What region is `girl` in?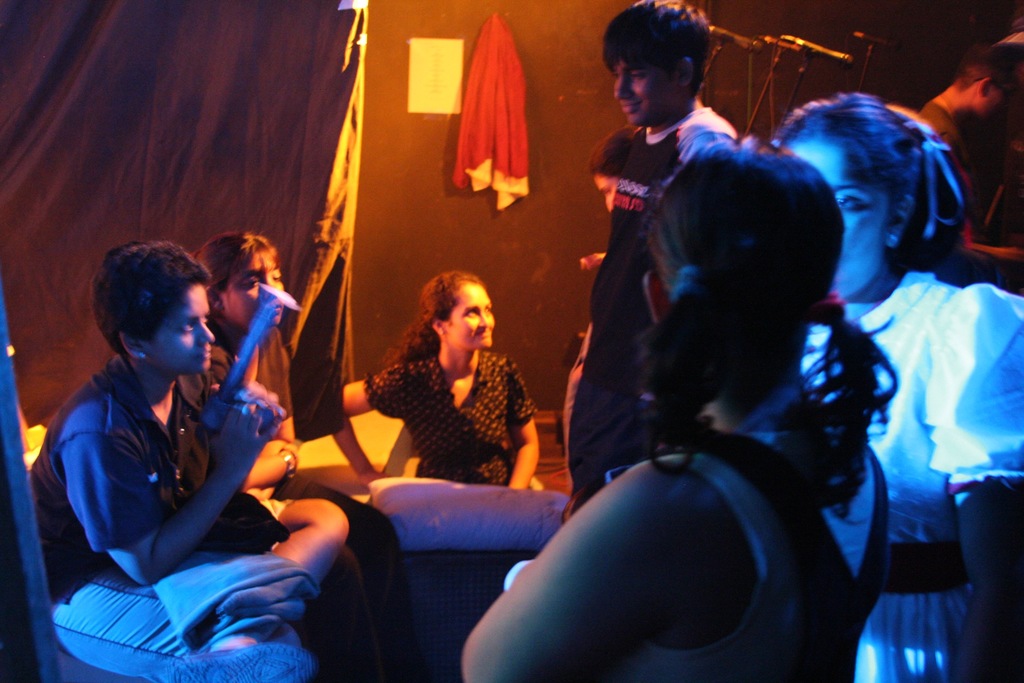
detection(35, 242, 346, 678).
